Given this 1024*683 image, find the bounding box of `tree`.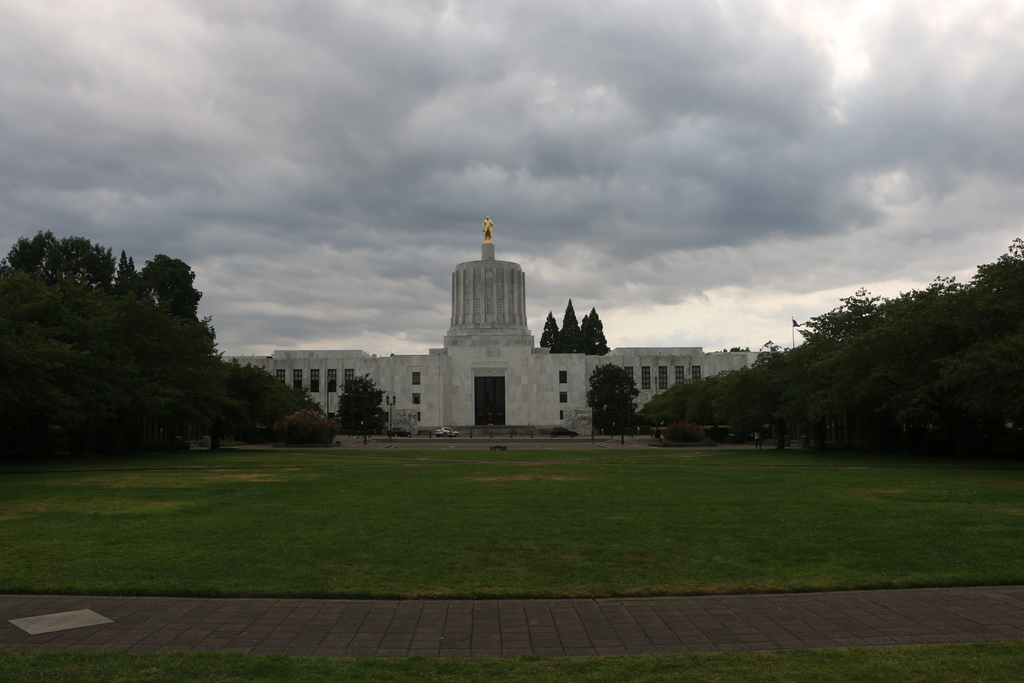
bbox(589, 365, 652, 441).
